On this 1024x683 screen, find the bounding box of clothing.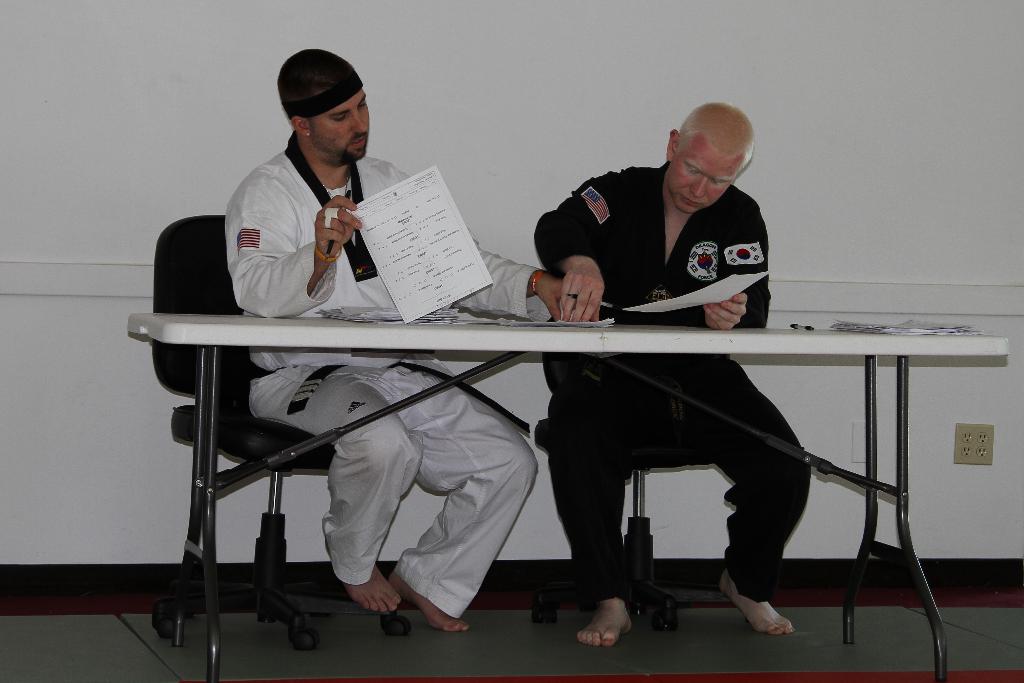
Bounding box: [212,126,538,578].
